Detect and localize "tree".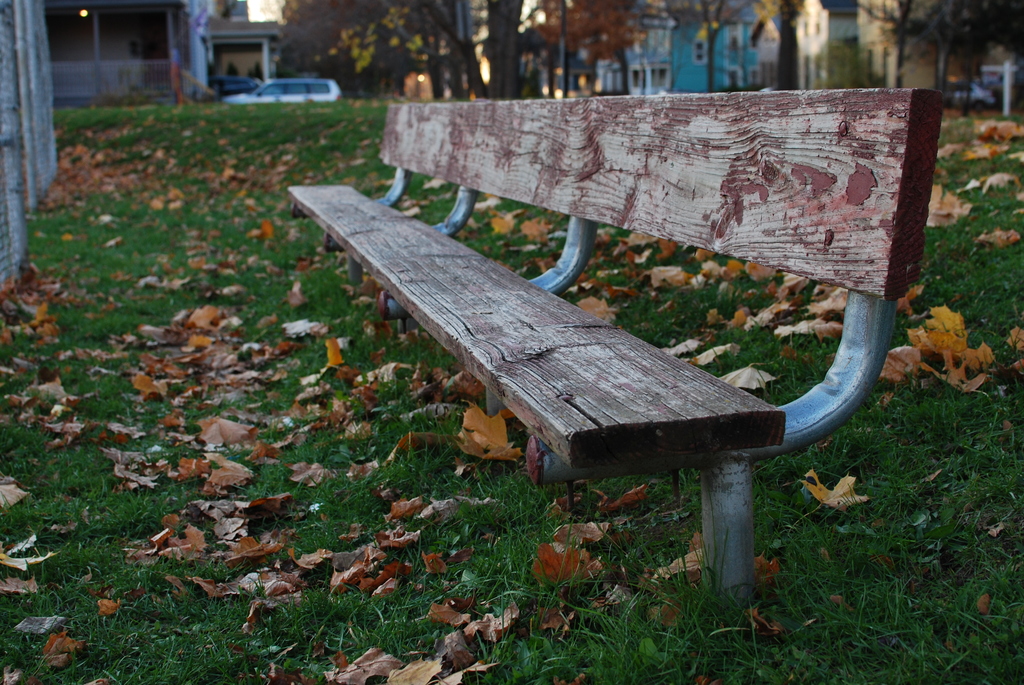
Localized at crop(529, 0, 644, 98).
